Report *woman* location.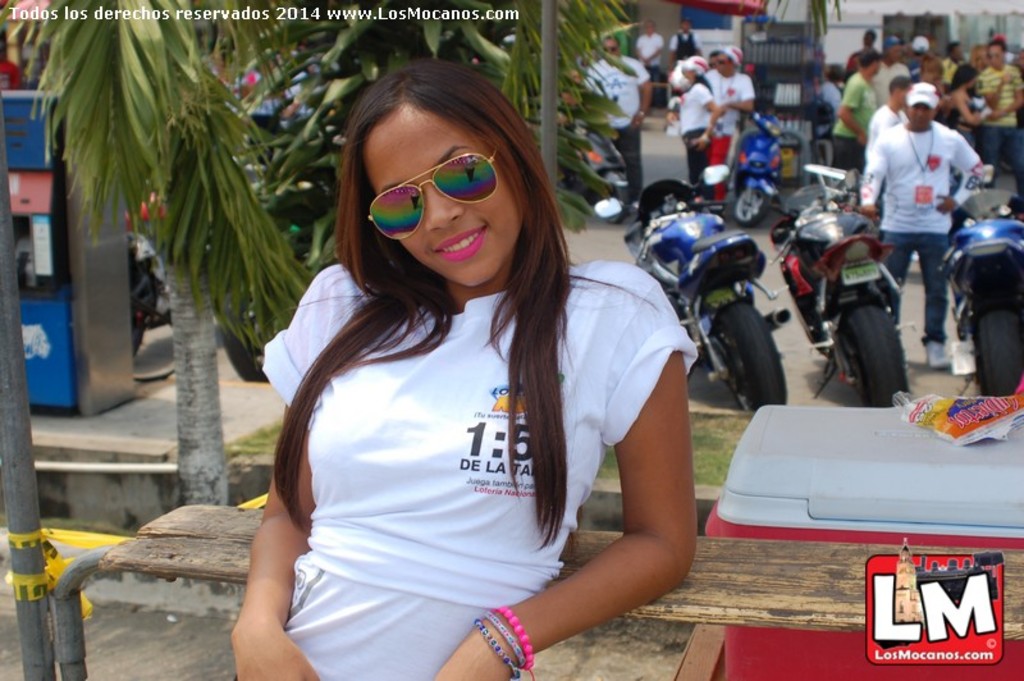
Report: locate(941, 65, 984, 154).
